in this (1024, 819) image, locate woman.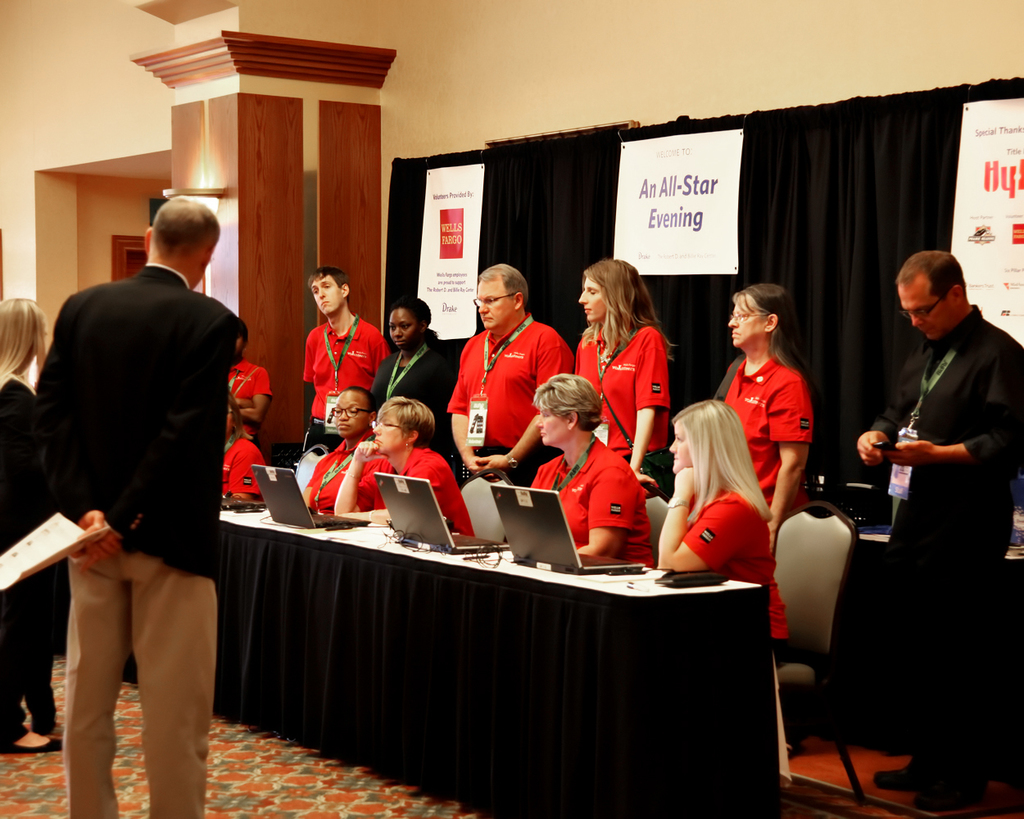
Bounding box: bbox(709, 275, 815, 529).
